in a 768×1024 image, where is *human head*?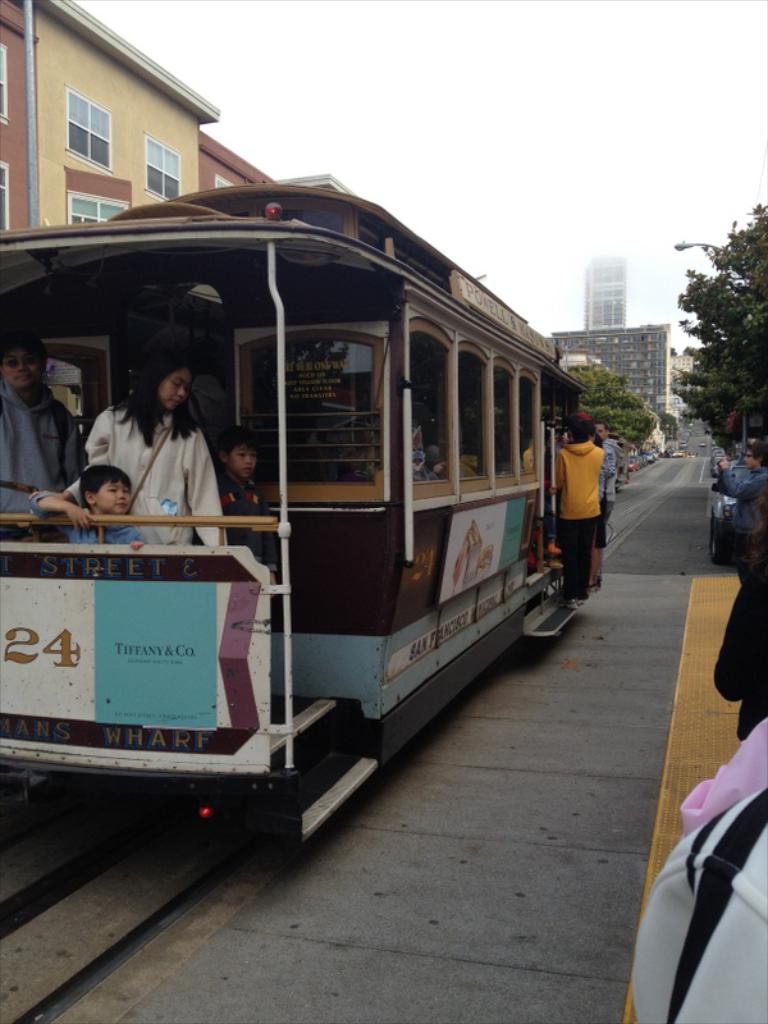
[81,467,129,515].
